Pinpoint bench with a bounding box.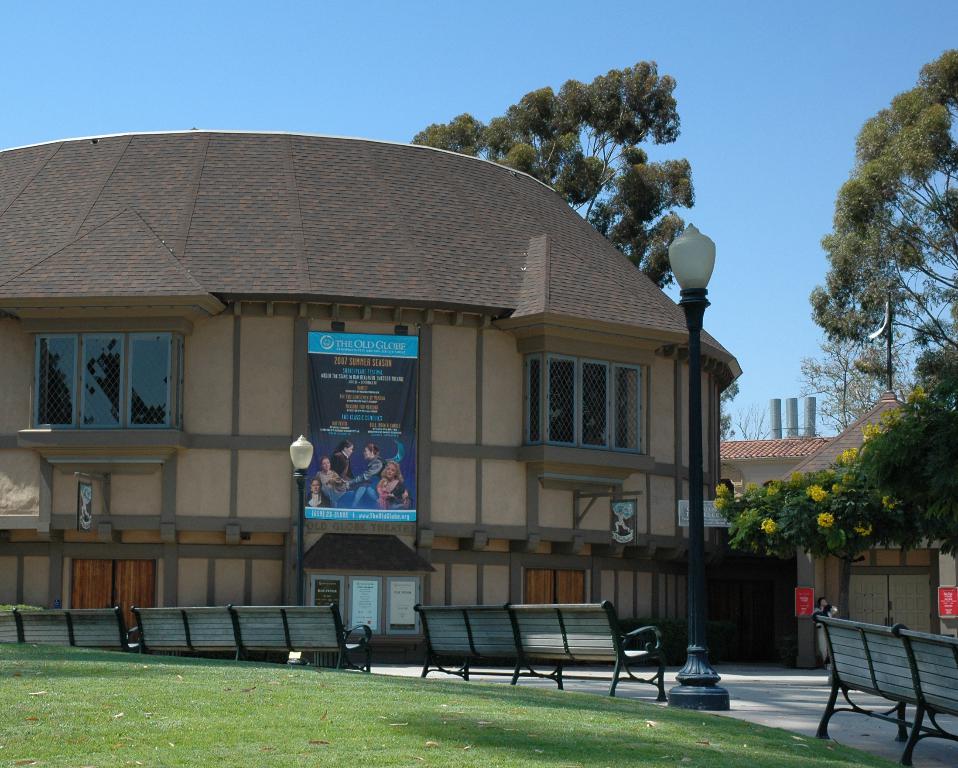
box=[416, 599, 664, 698].
